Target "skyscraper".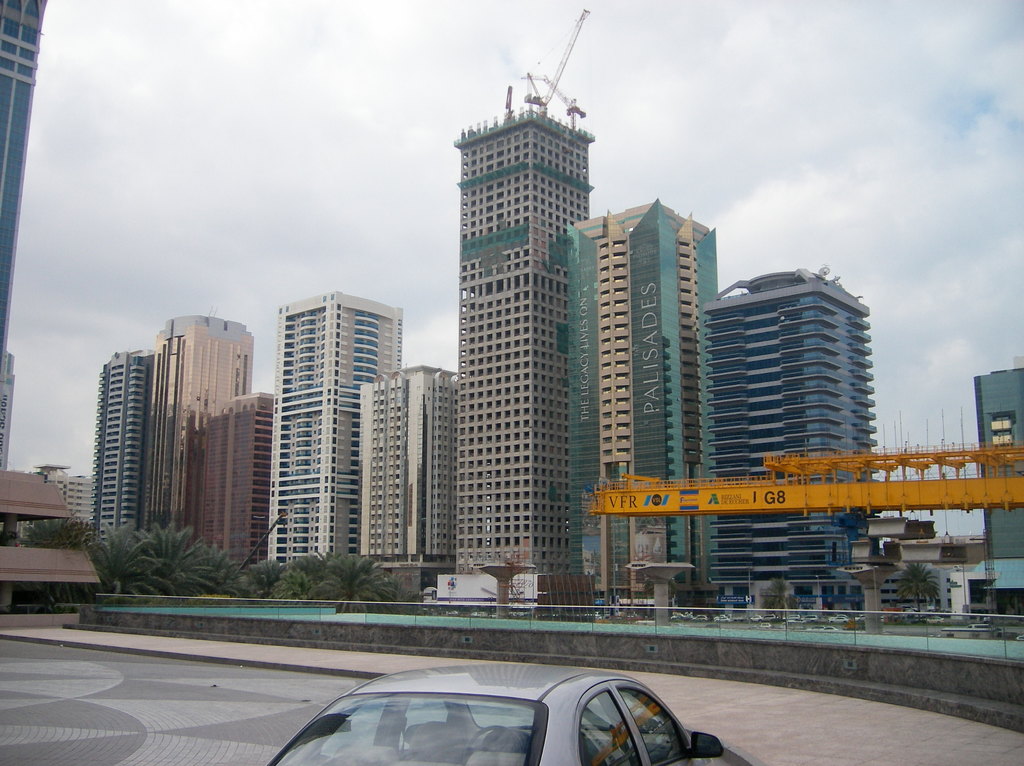
Target region: (698,263,900,618).
